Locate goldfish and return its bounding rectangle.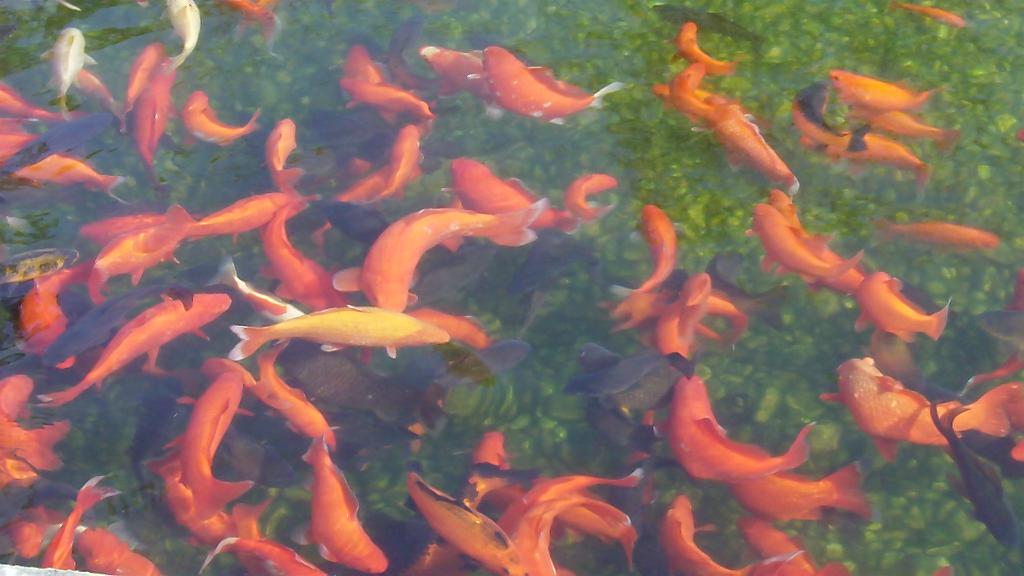
Rect(657, 389, 874, 521).
